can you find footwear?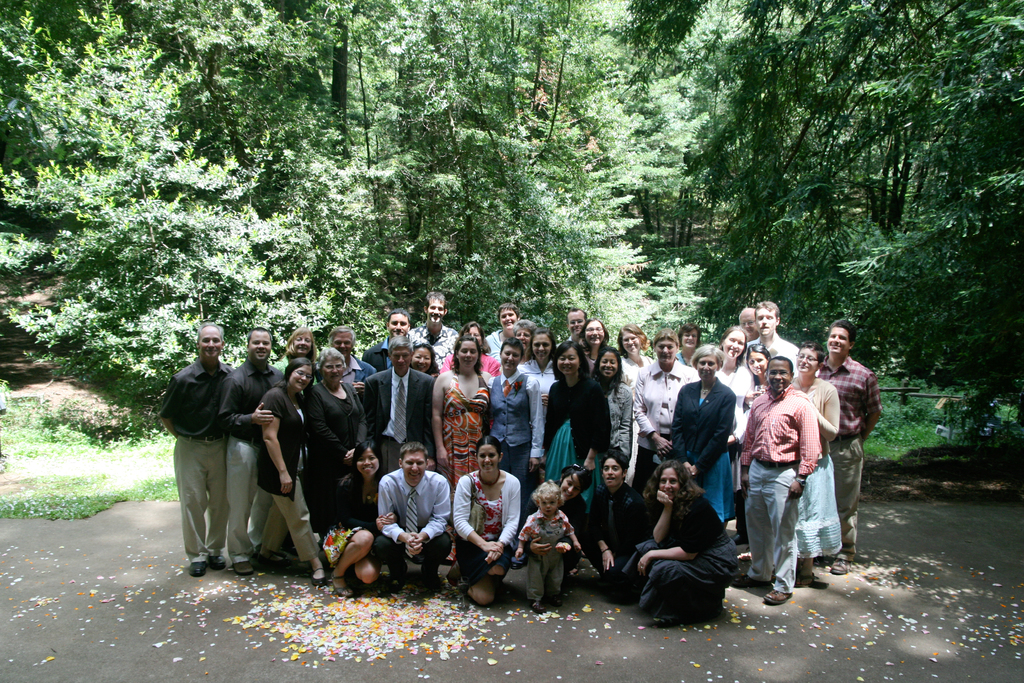
Yes, bounding box: BBox(211, 559, 227, 570).
